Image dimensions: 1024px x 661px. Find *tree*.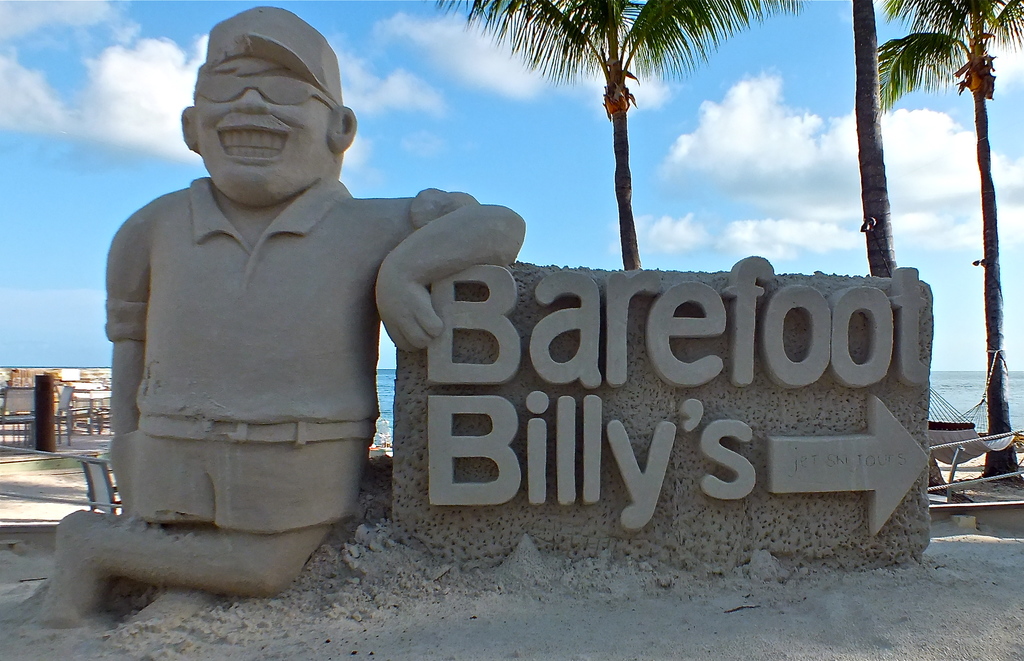
bbox=[427, 0, 812, 272].
